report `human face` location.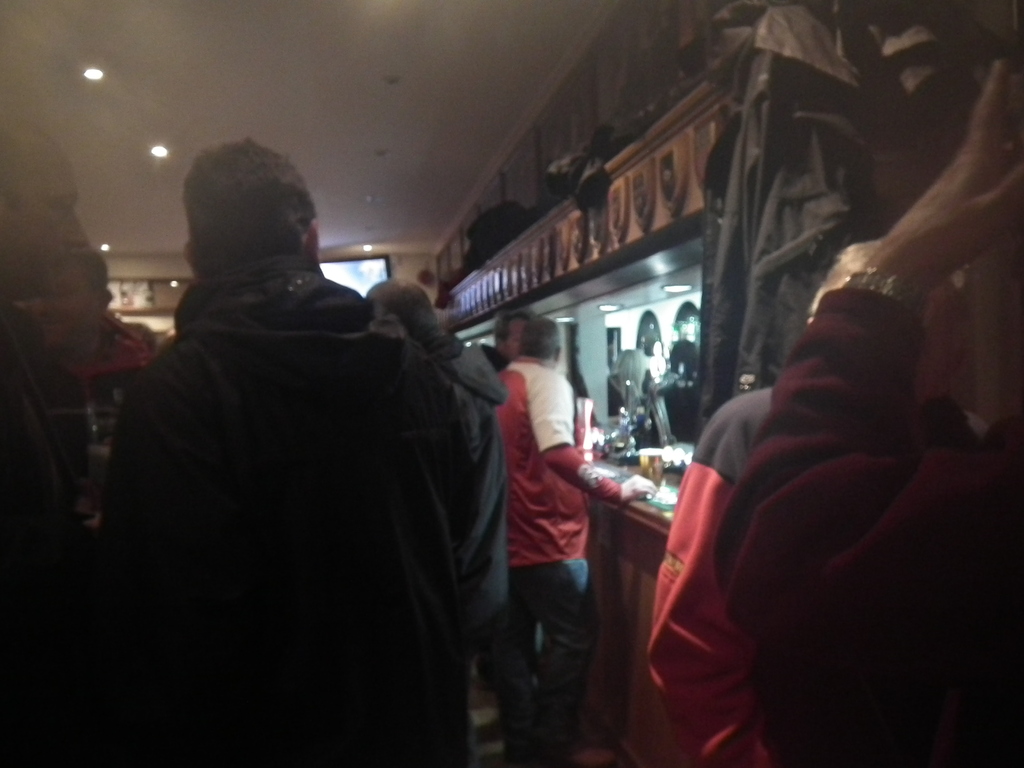
Report: <box>33,266,103,342</box>.
